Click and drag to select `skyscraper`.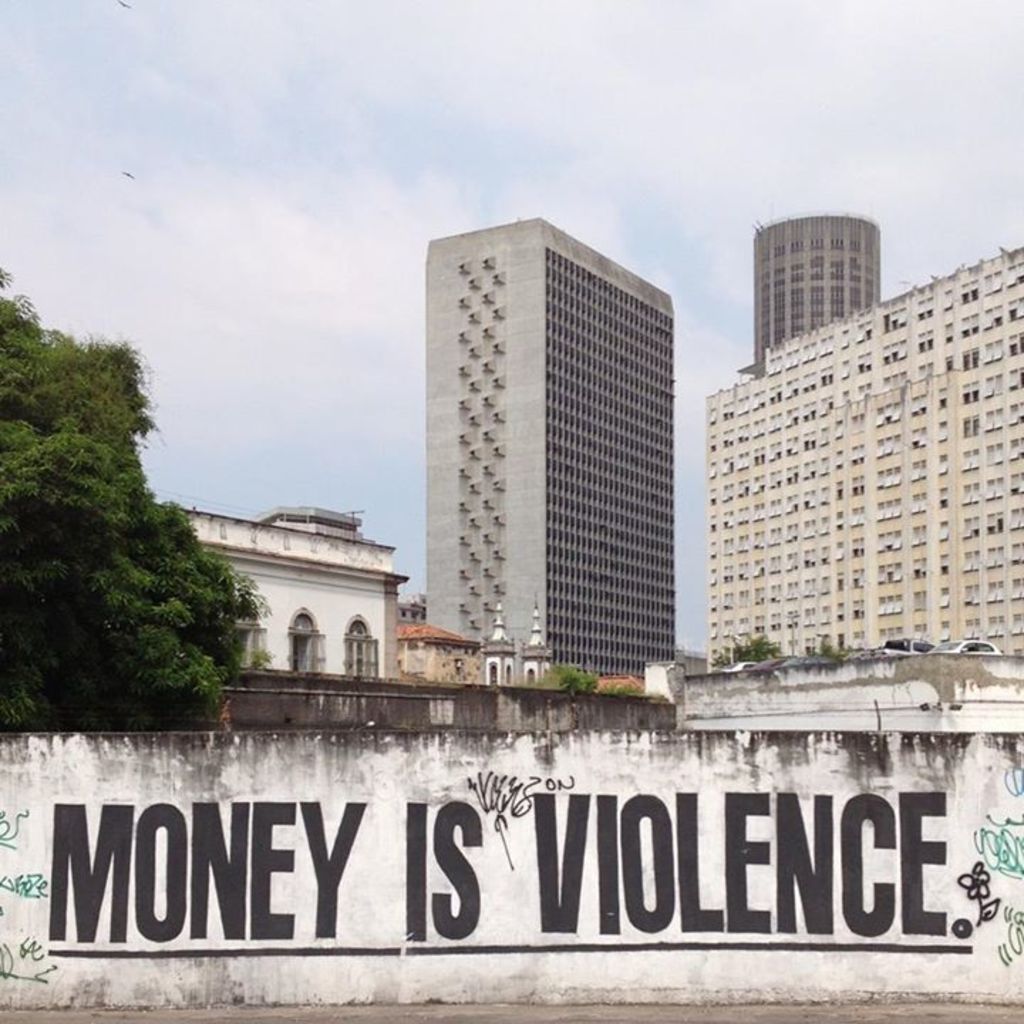
Selection: [414, 206, 691, 680].
